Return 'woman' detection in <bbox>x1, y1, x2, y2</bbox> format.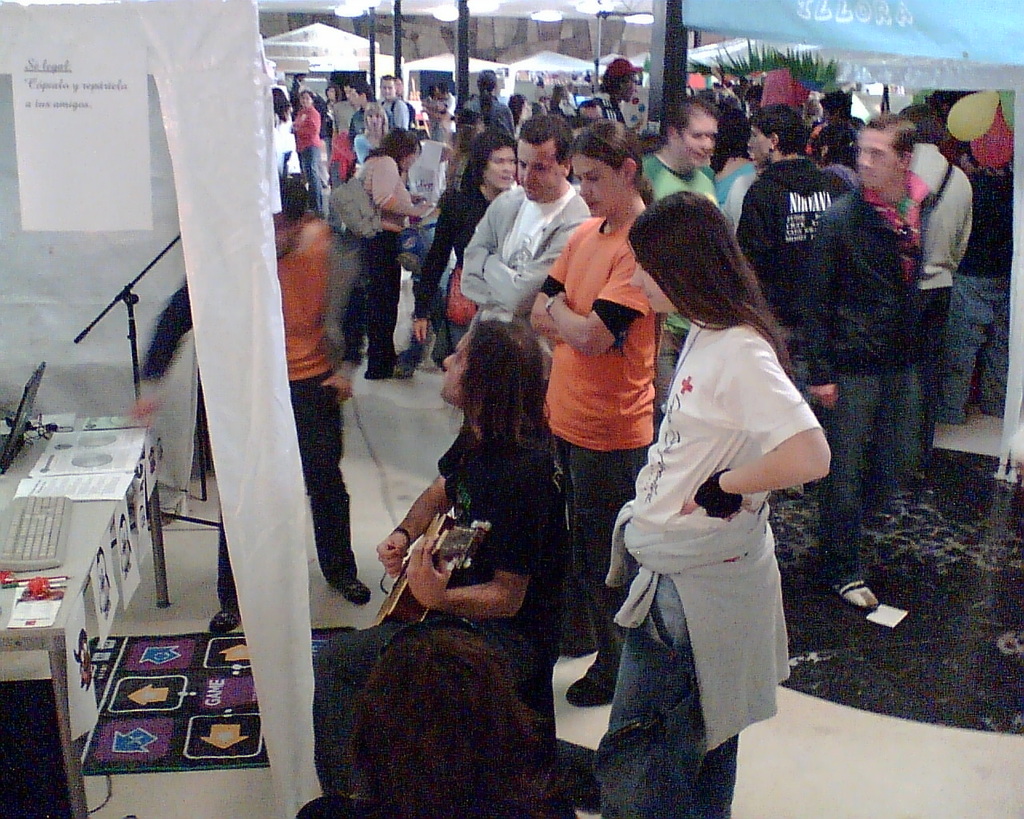
<bbox>469, 62, 518, 144</bbox>.
